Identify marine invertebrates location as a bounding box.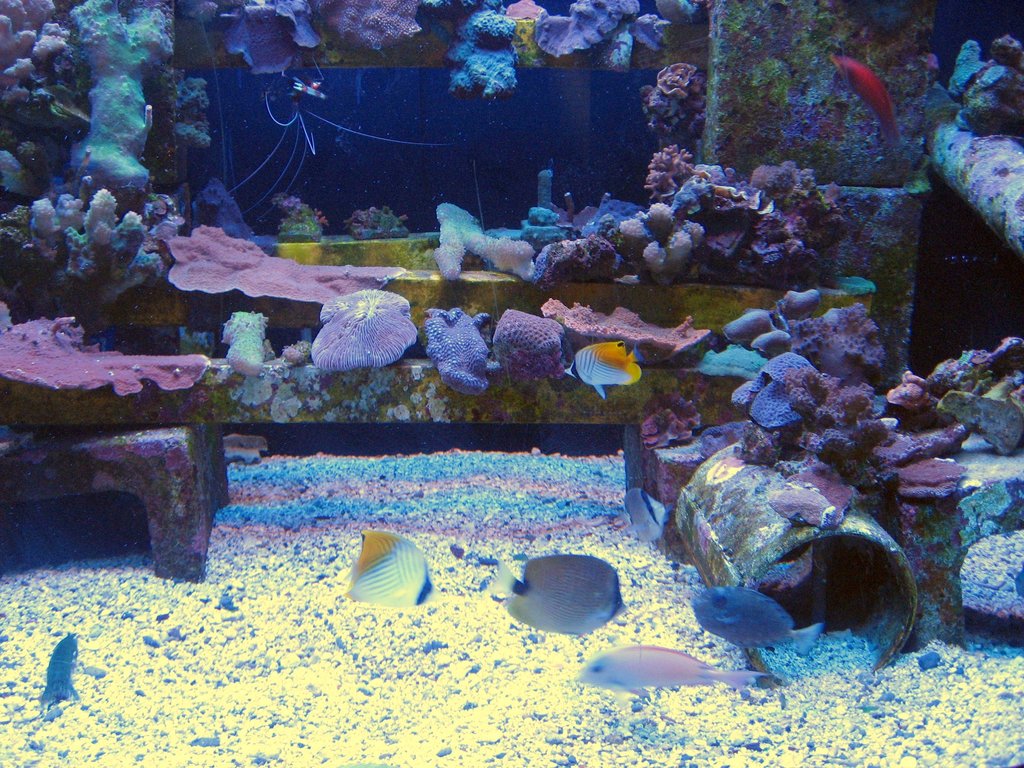
x1=497 y1=296 x2=561 y2=377.
